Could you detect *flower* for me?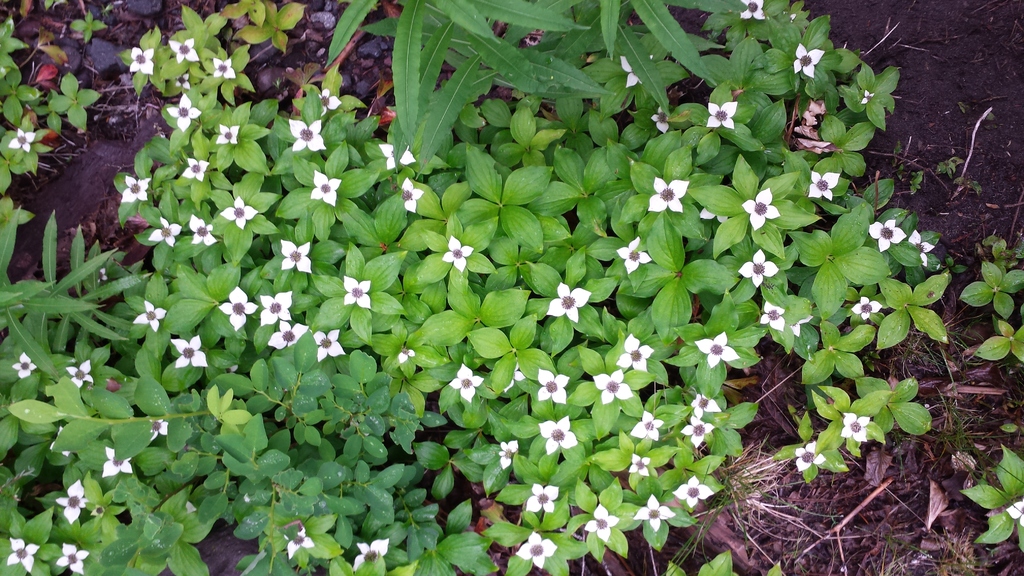
Detection result: [x1=342, y1=273, x2=375, y2=307].
